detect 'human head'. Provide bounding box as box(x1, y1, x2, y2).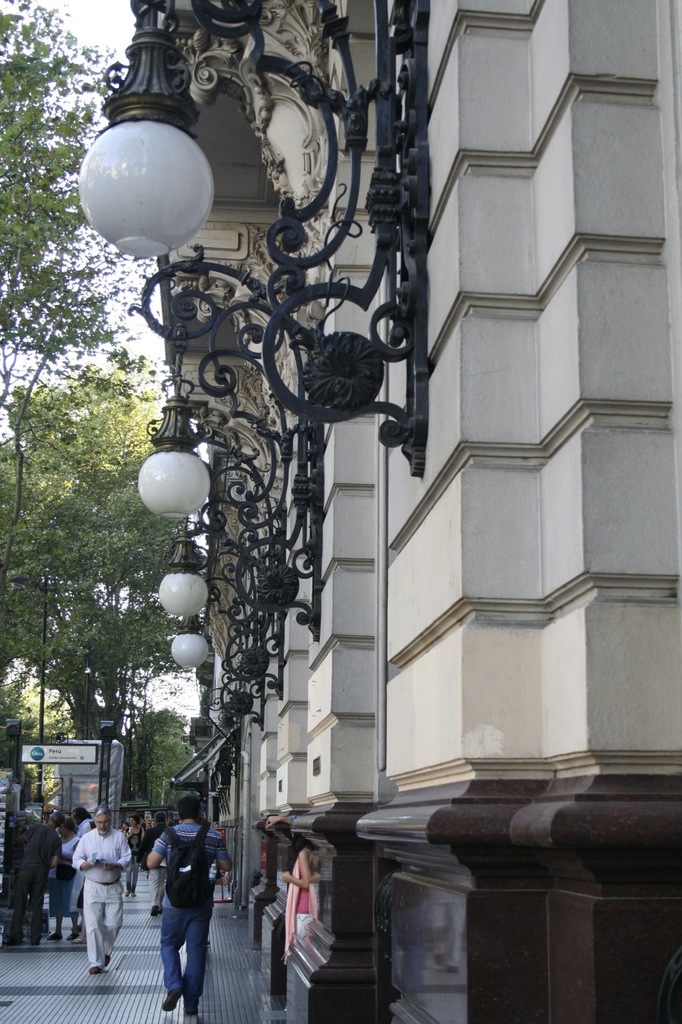
box(130, 814, 138, 826).
